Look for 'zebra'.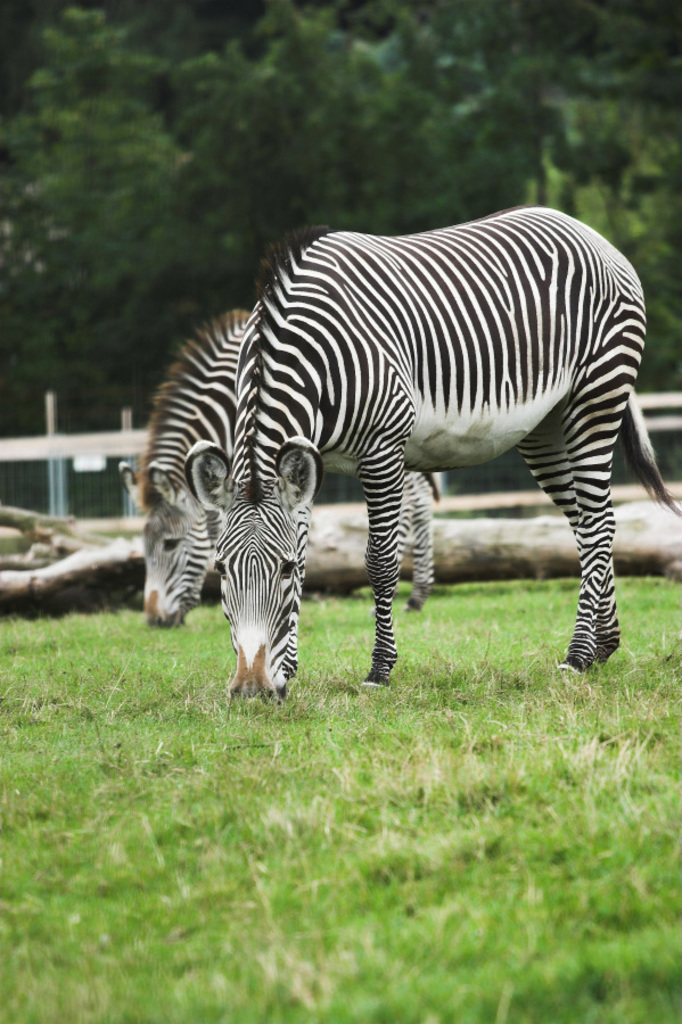
Found: l=180, t=199, r=681, b=709.
